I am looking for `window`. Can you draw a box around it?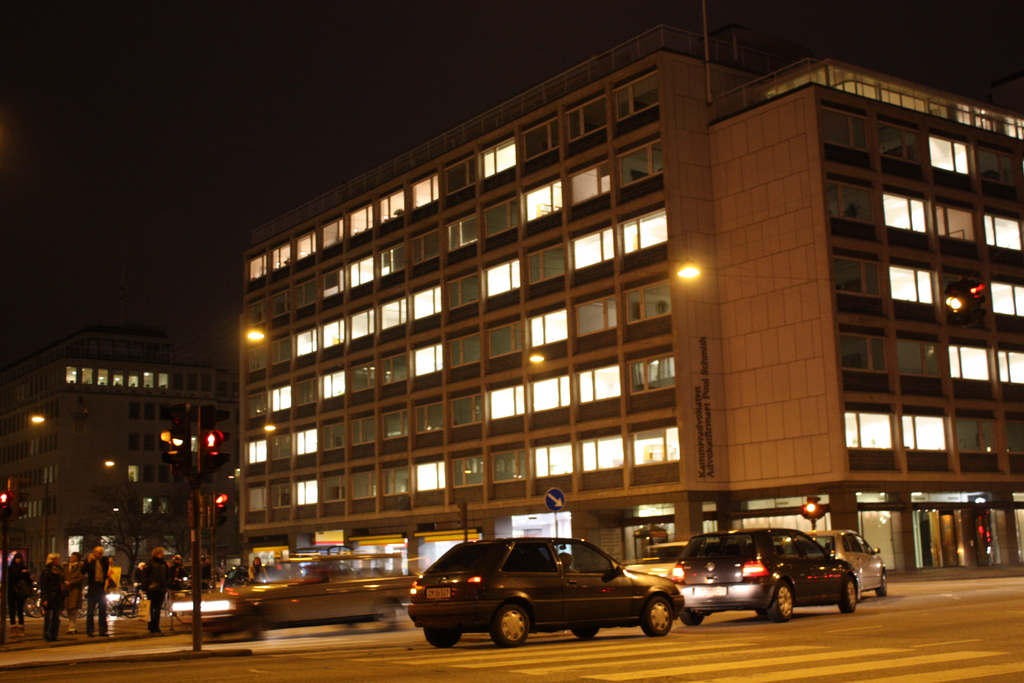
Sure, the bounding box is 412:340:442:375.
